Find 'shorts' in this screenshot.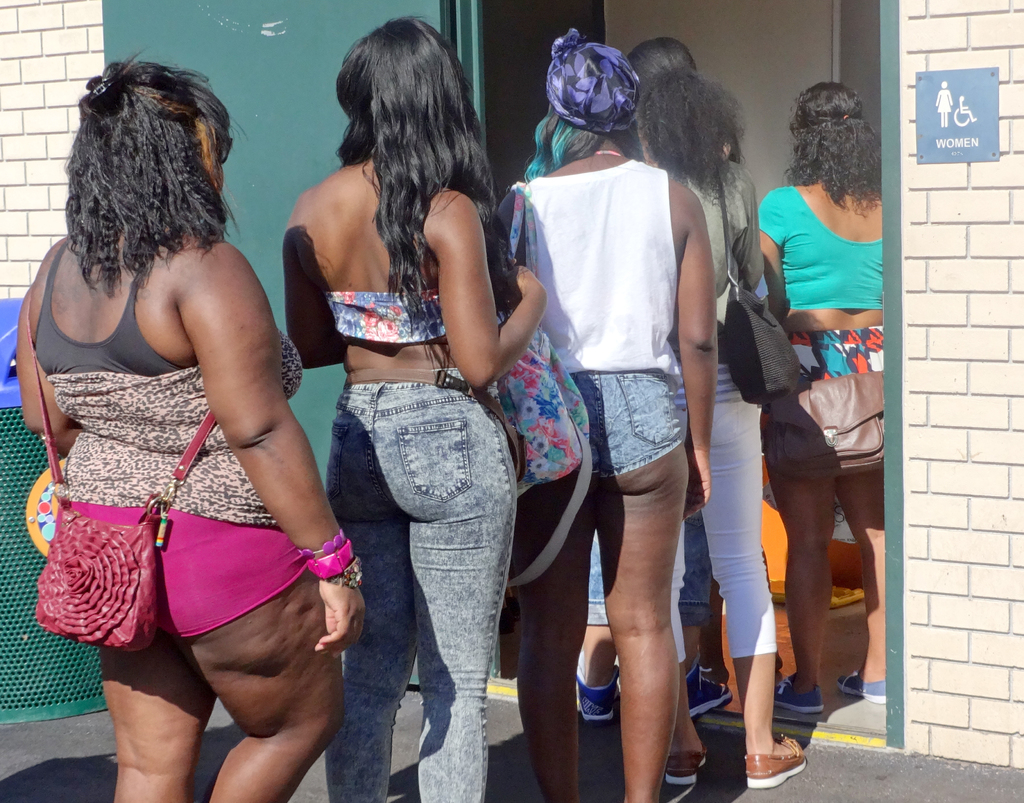
The bounding box for 'shorts' is 571,372,689,477.
